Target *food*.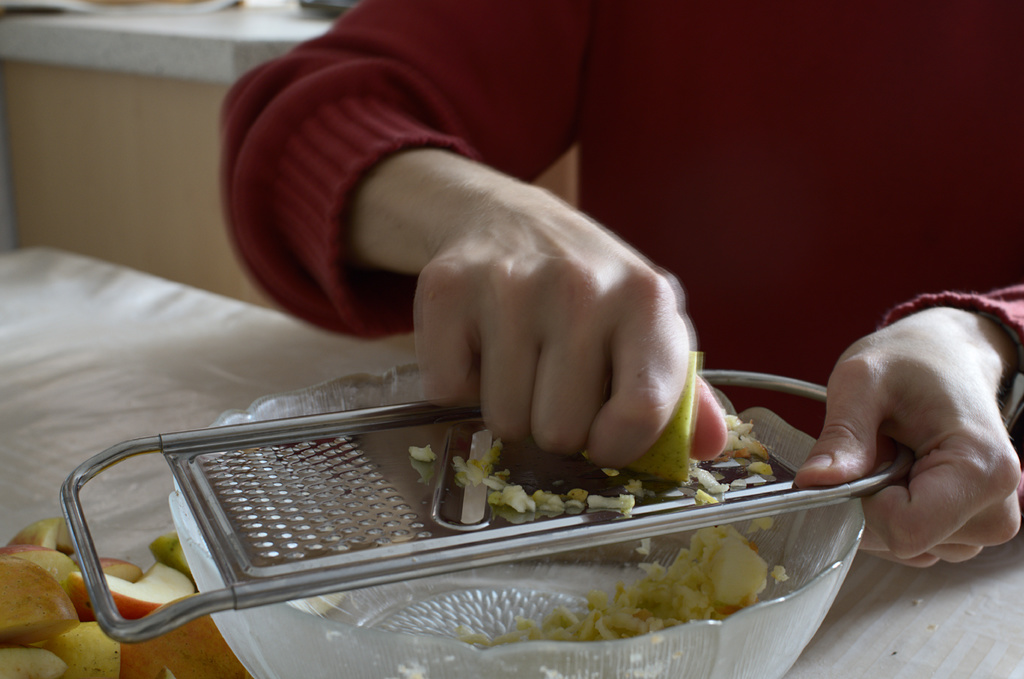
Target region: rect(618, 350, 698, 486).
